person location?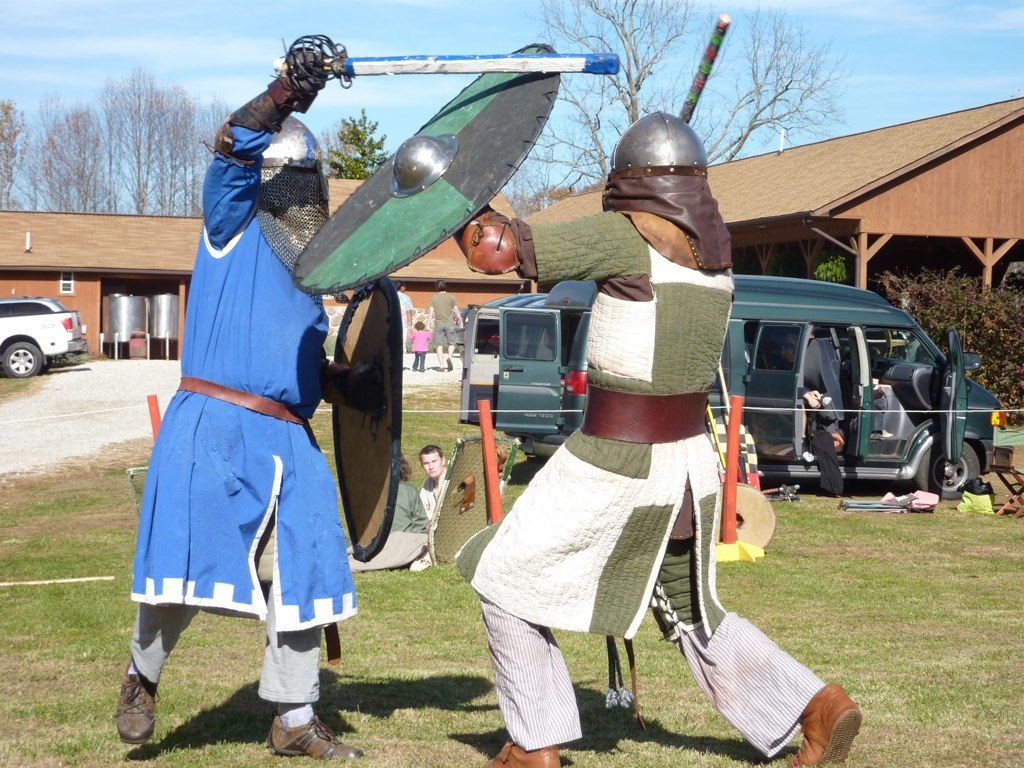
Rect(414, 449, 444, 524)
